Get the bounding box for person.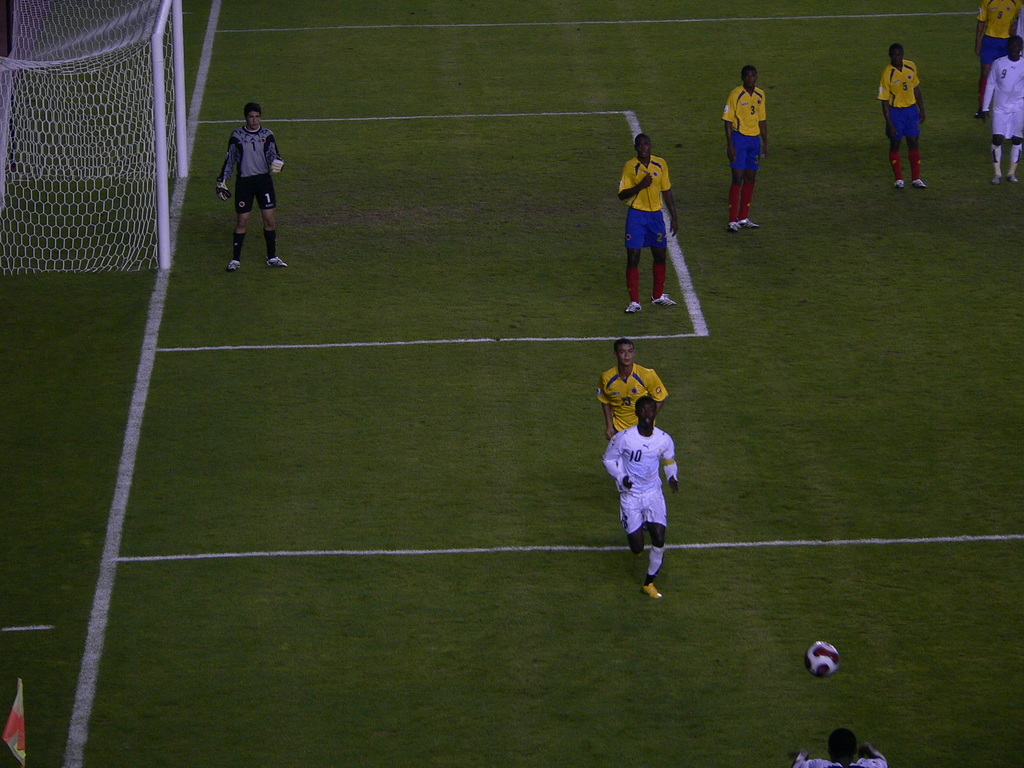
BBox(724, 66, 768, 232).
